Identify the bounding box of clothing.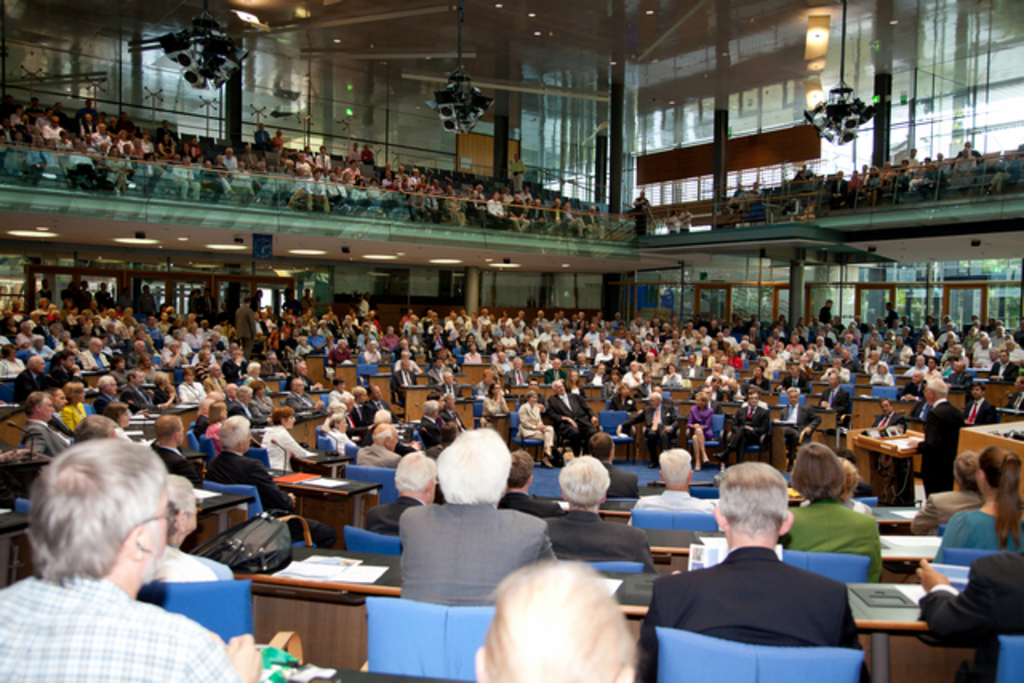
[left=603, top=464, right=643, bottom=505].
